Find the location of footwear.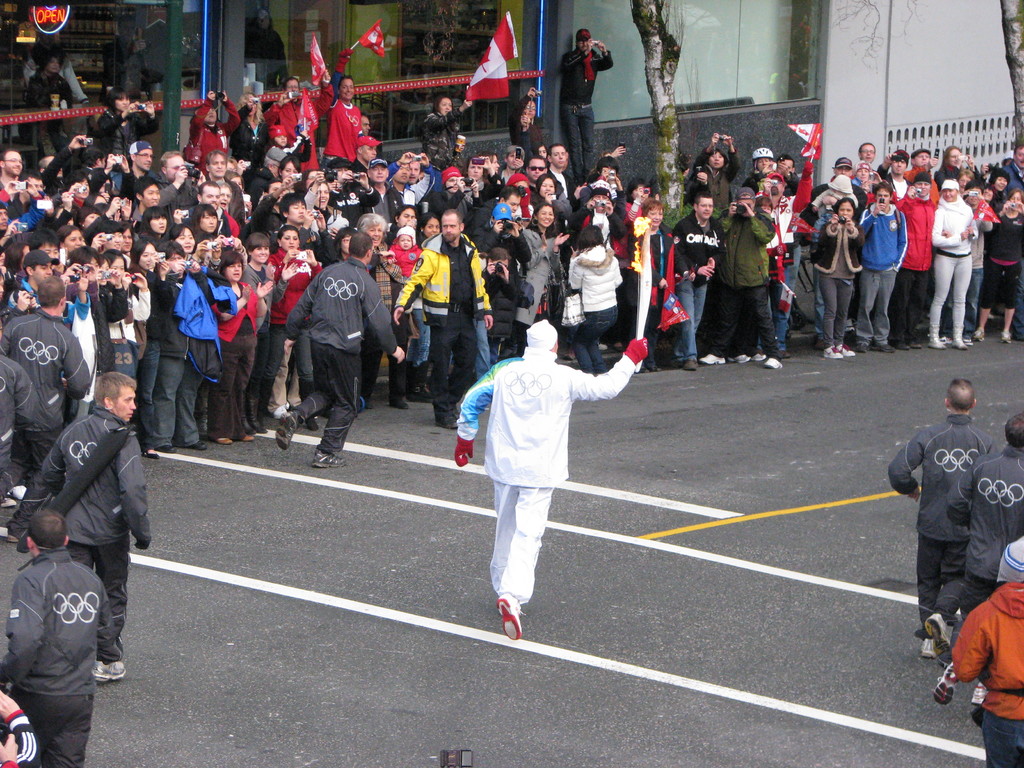
Location: rect(239, 433, 255, 444).
